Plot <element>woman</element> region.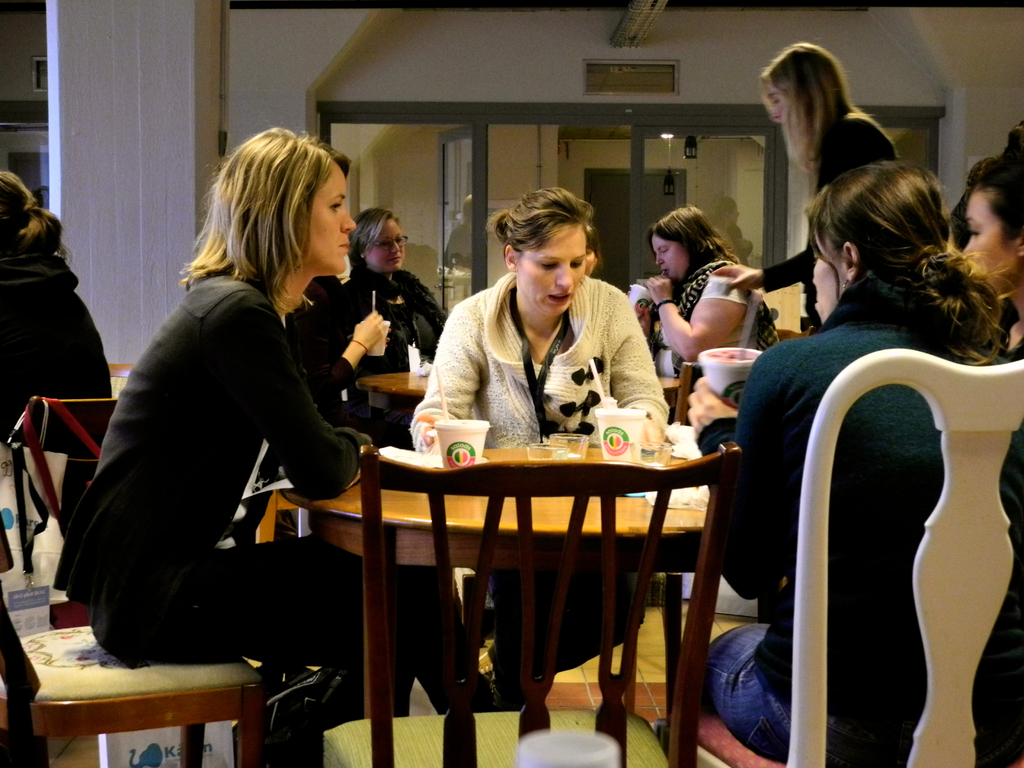
Plotted at rect(0, 169, 115, 431).
